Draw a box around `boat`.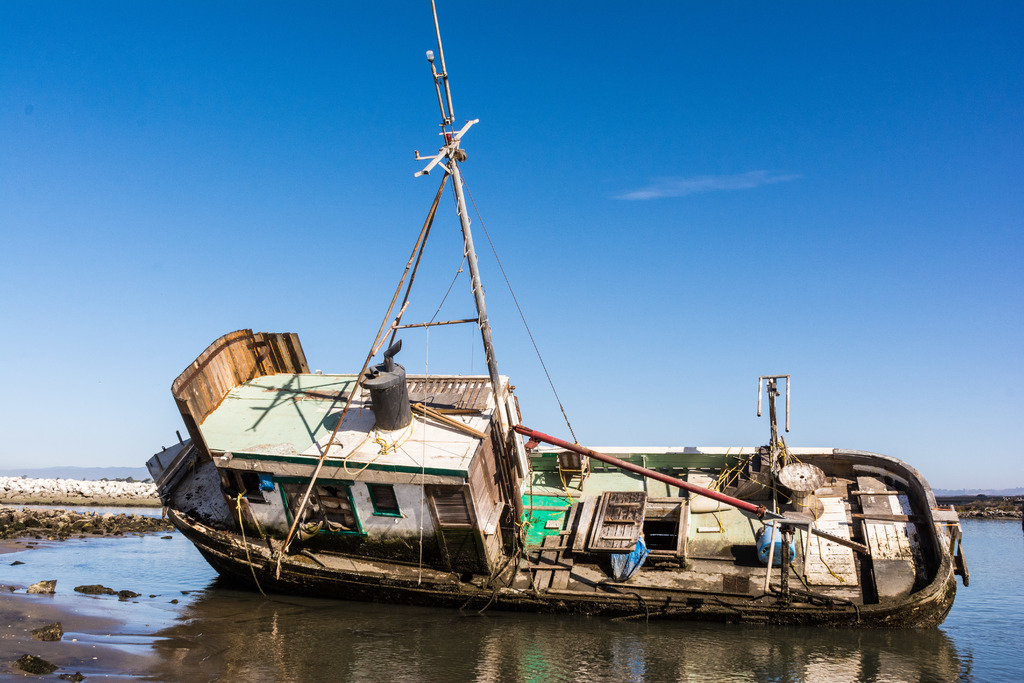
pyautogui.locateOnScreen(157, 59, 928, 648).
